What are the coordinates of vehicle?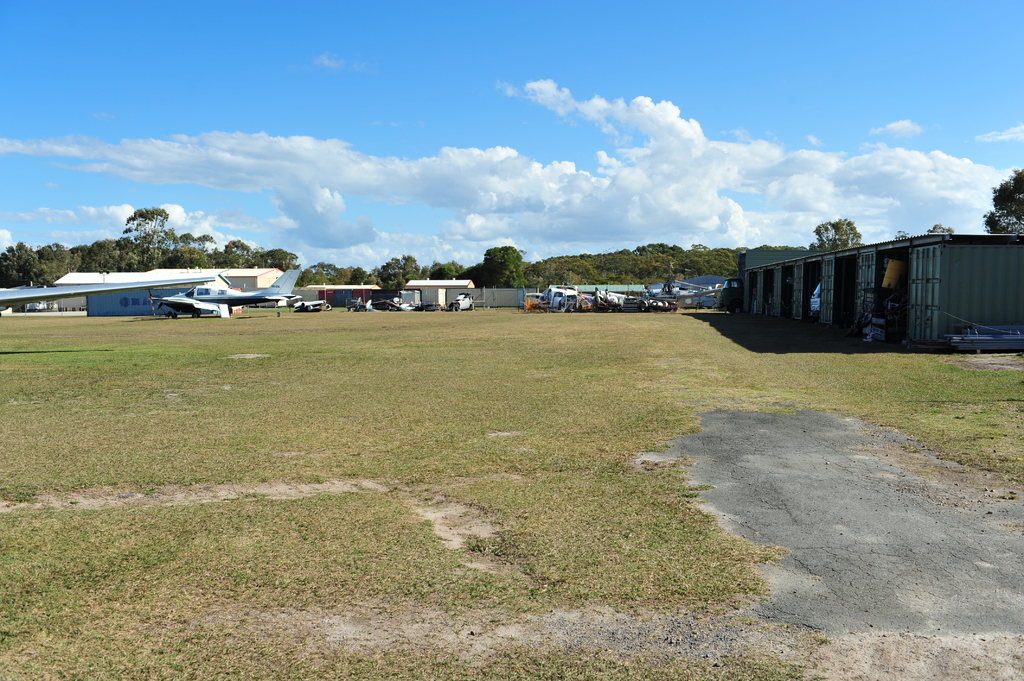
<region>808, 278, 836, 319</region>.
